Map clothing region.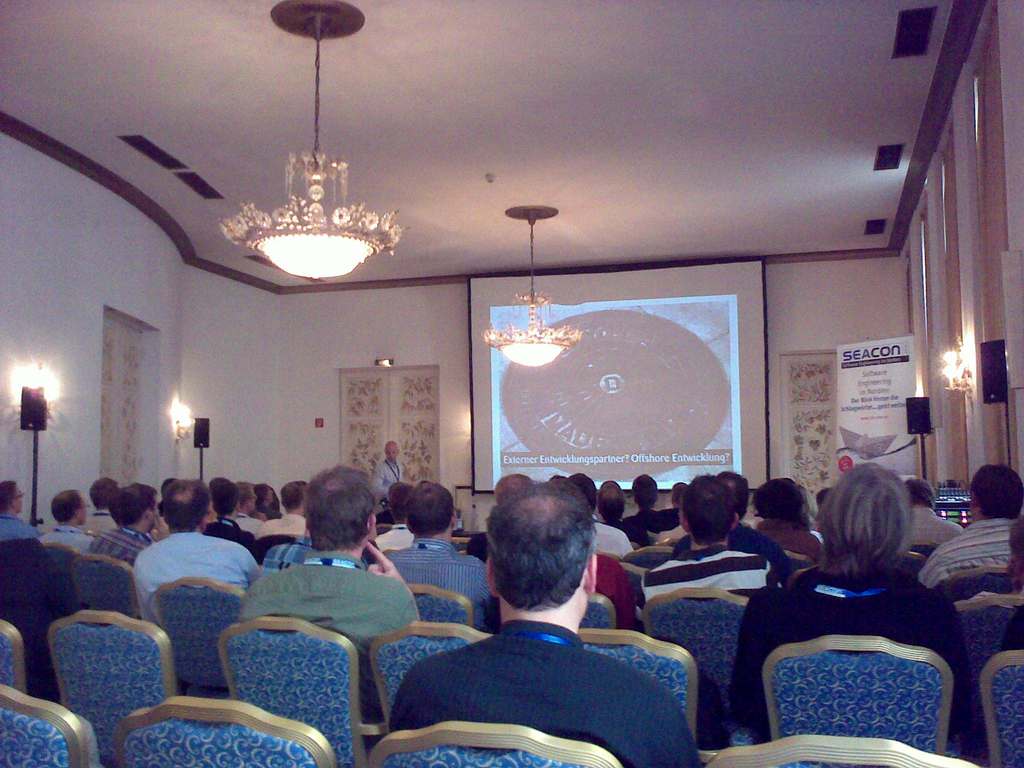
Mapped to <bbox>137, 534, 261, 617</bbox>.
